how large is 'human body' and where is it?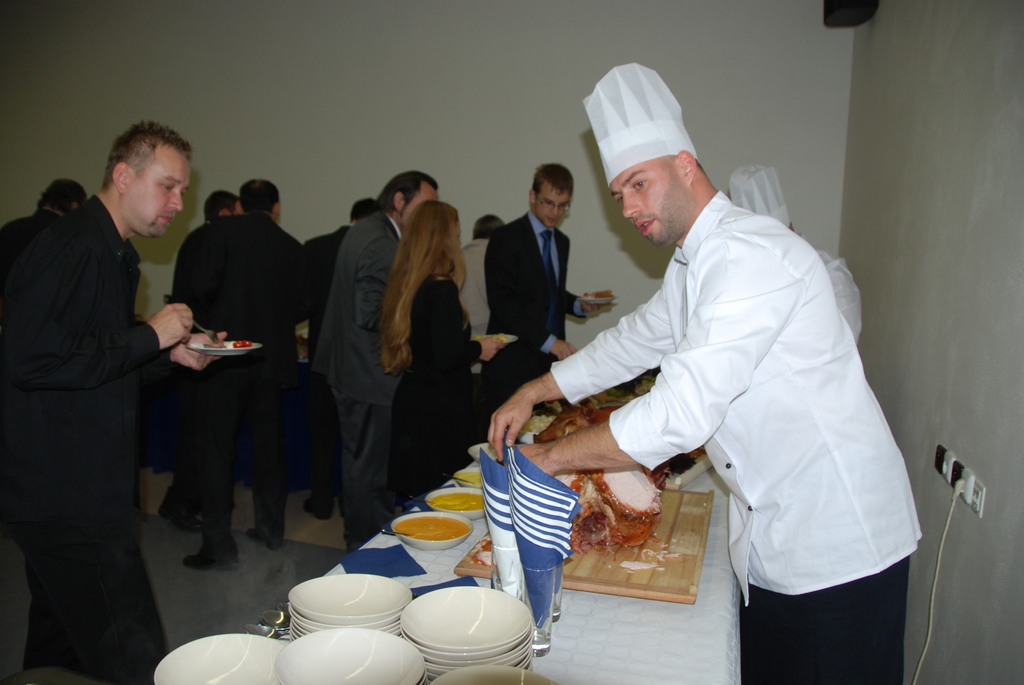
Bounding box: x1=488, y1=161, x2=612, y2=397.
